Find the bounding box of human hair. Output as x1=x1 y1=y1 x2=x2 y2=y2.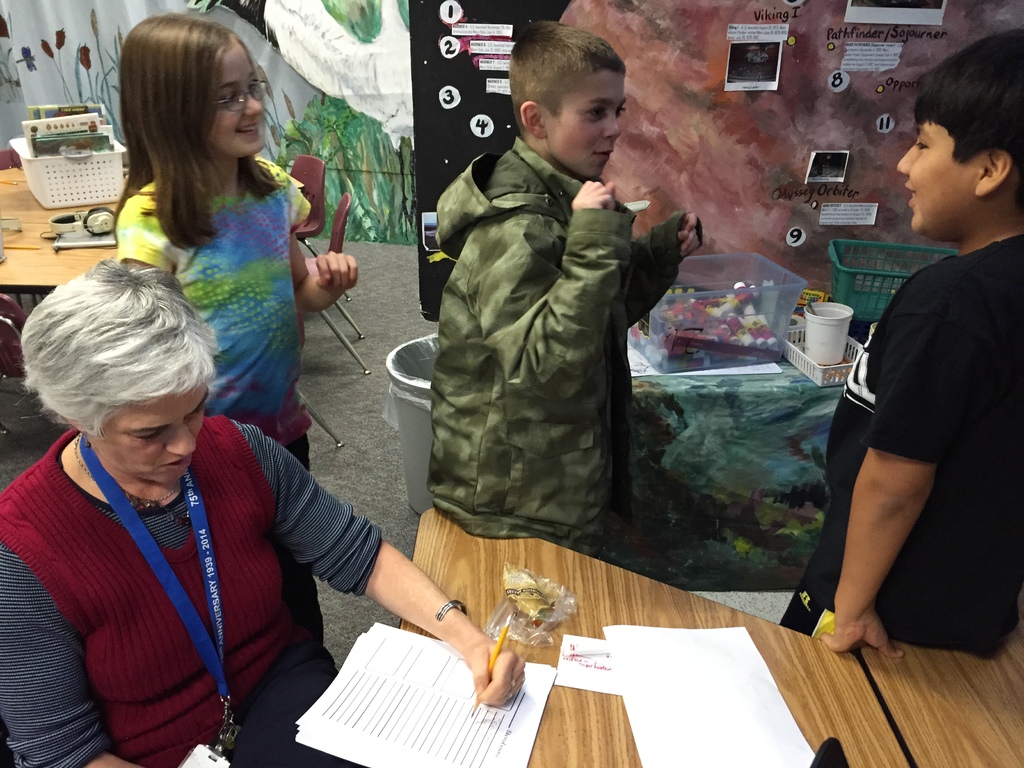
x1=506 y1=20 x2=628 y2=120.
